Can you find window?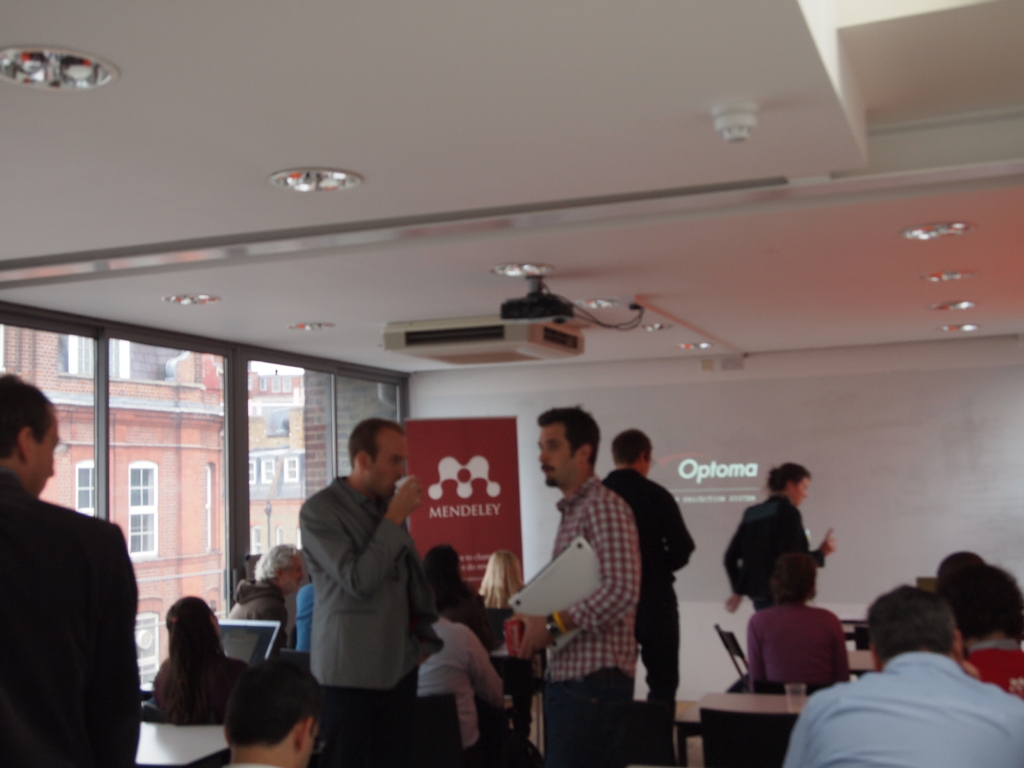
Yes, bounding box: 198, 460, 219, 553.
